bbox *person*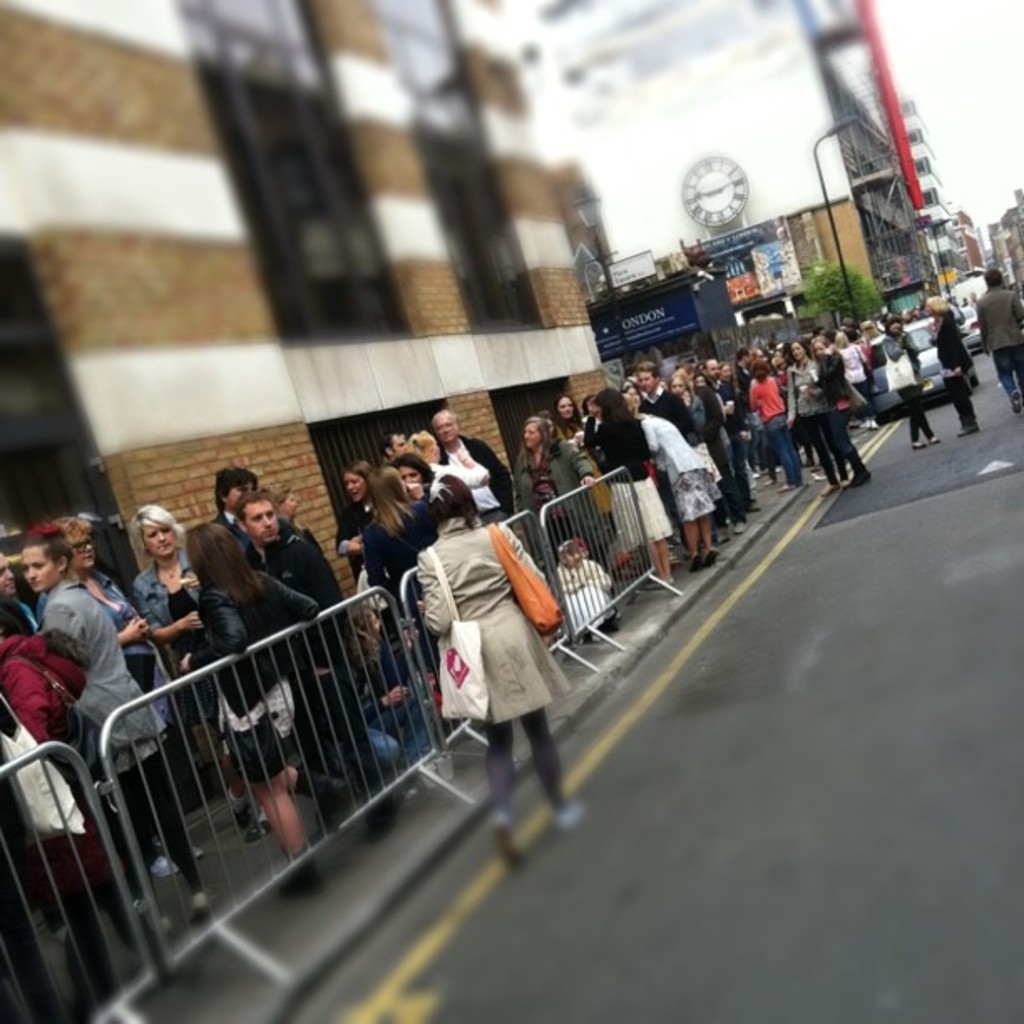
[397, 450, 447, 559]
